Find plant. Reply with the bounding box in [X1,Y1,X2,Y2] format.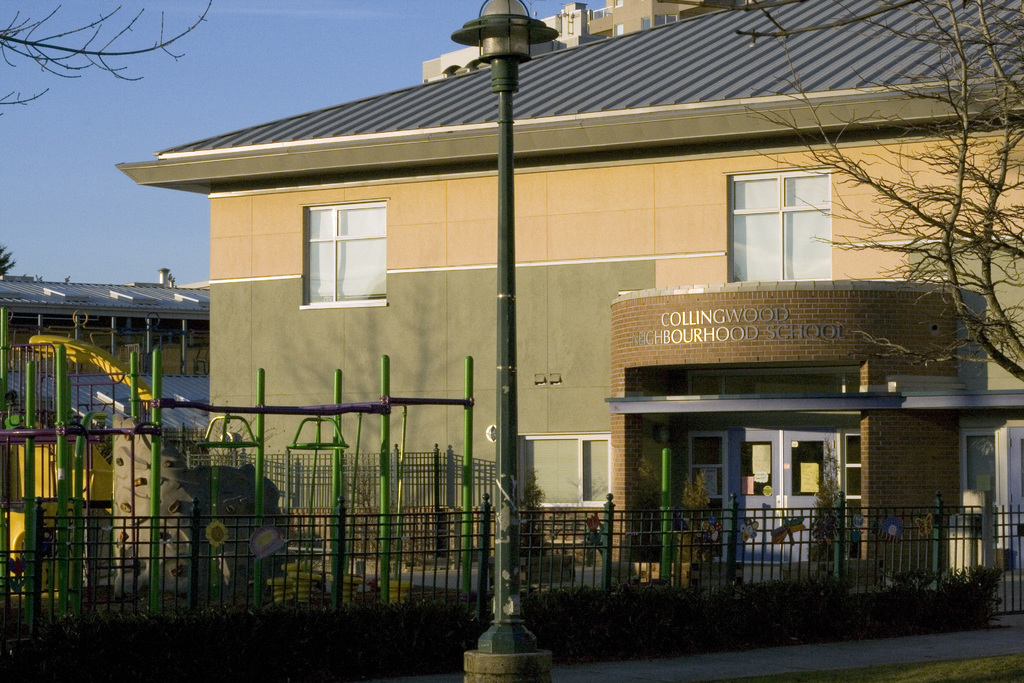
[674,466,723,562].
